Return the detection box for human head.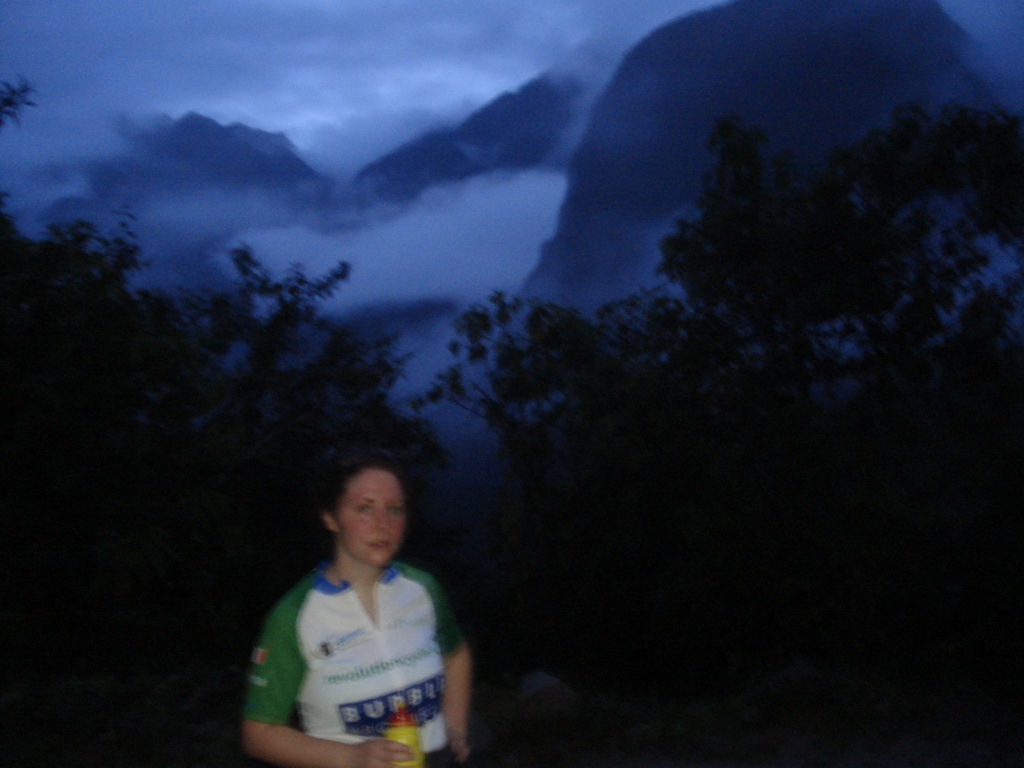
detection(321, 470, 406, 565).
